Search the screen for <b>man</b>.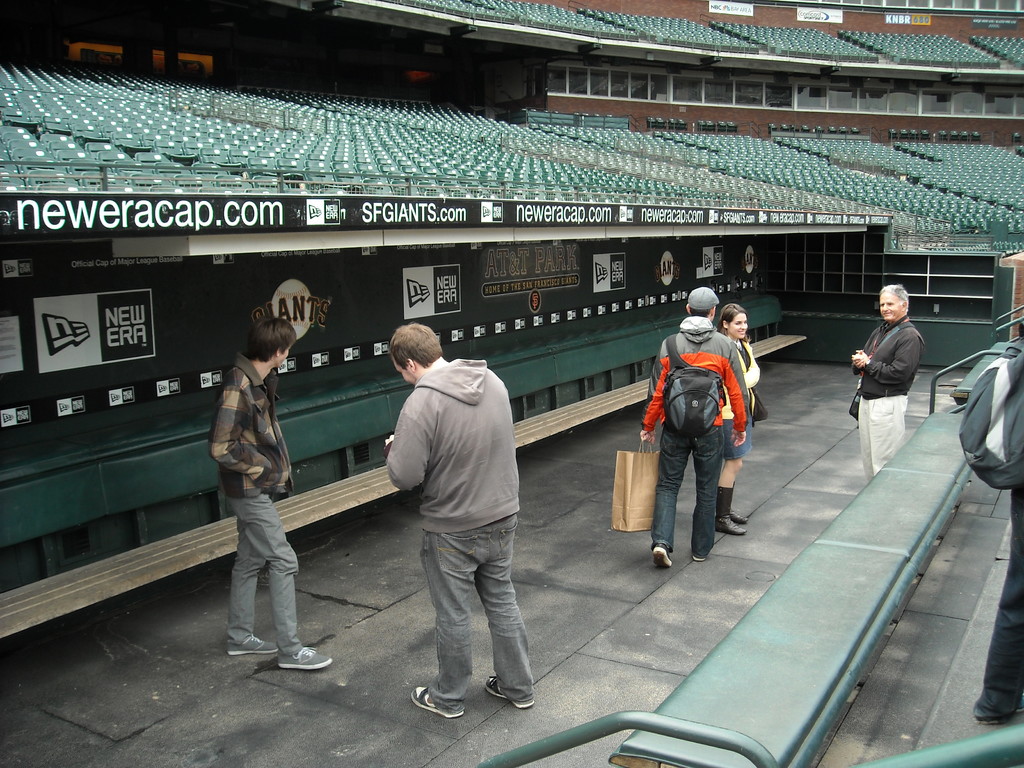
Found at [x1=641, y1=288, x2=746, y2=563].
